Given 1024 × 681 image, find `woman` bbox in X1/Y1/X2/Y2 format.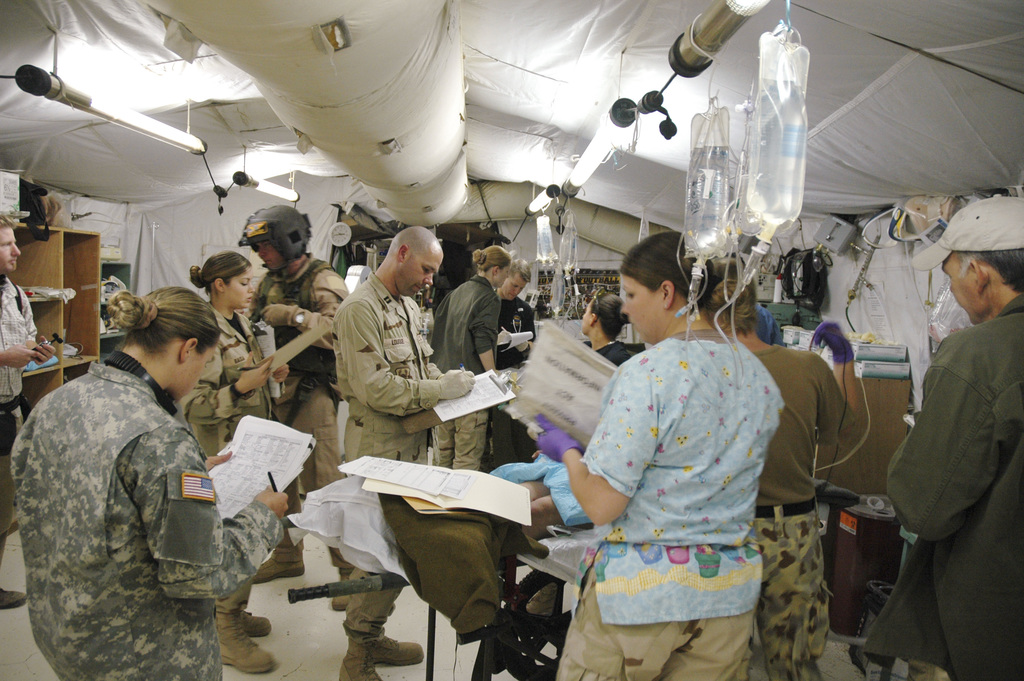
173/247/280/672.
